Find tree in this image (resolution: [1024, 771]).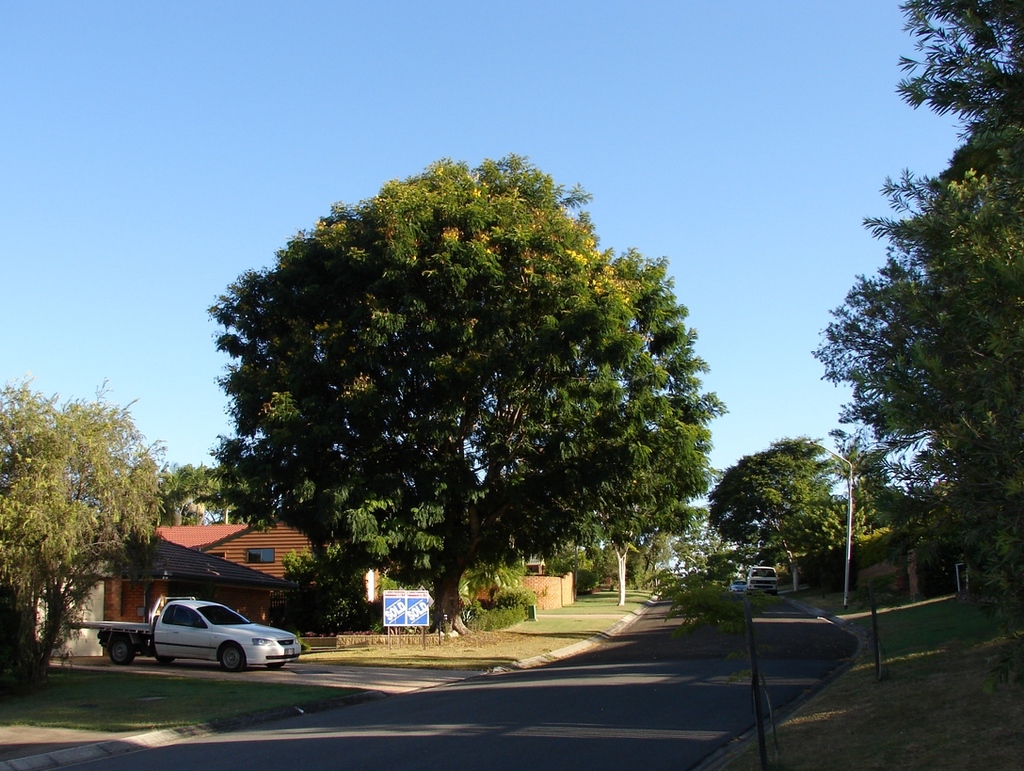
detection(0, 368, 168, 682).
